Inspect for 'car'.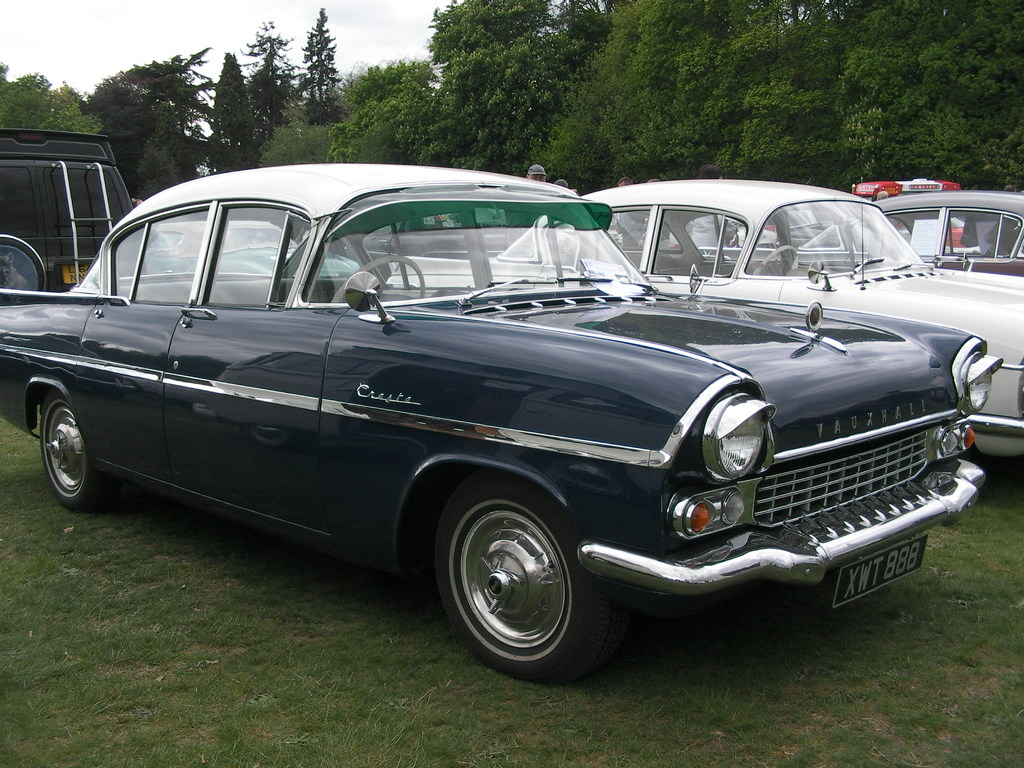
Inspection: 149/214/364/273.
